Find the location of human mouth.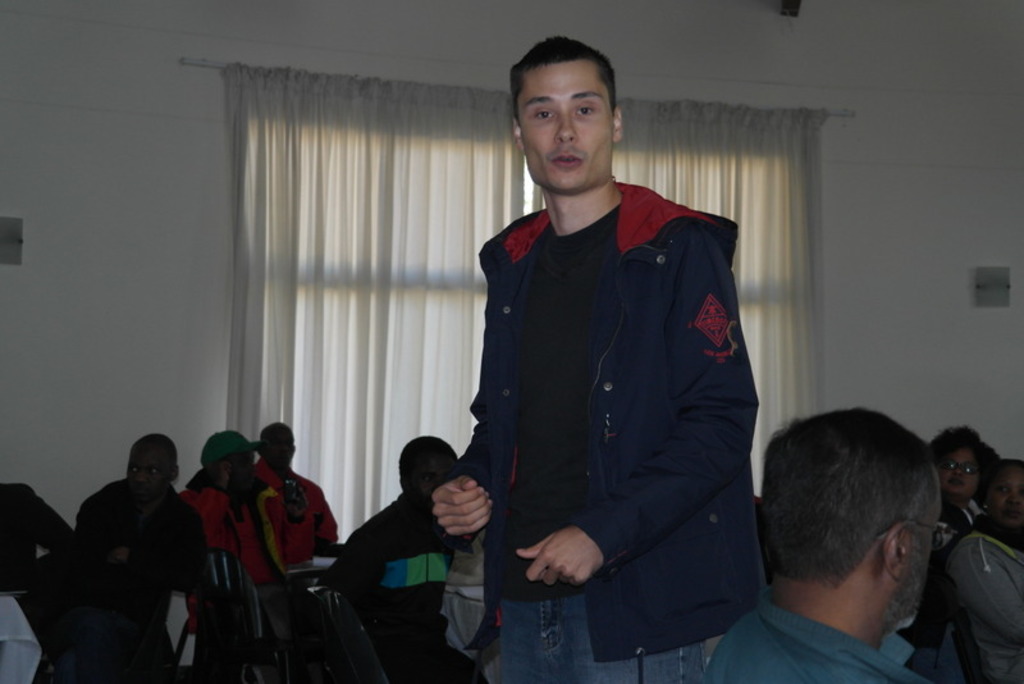
Location: <box>547,150,586,172</box>.
